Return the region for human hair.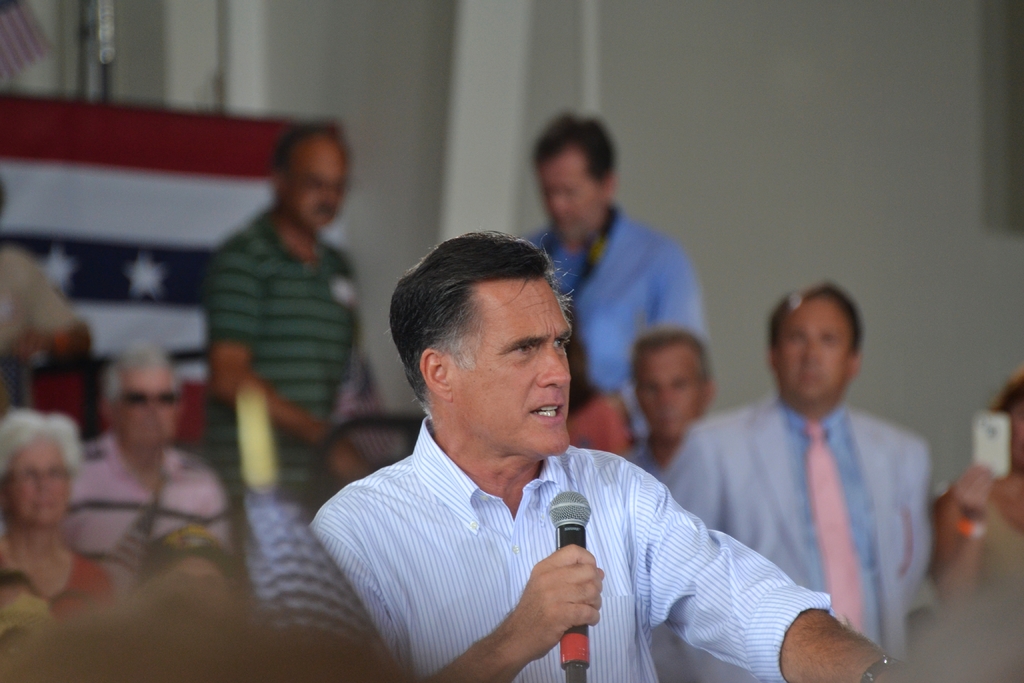
(x1=273, y1=119, x2=351, y2=179).
